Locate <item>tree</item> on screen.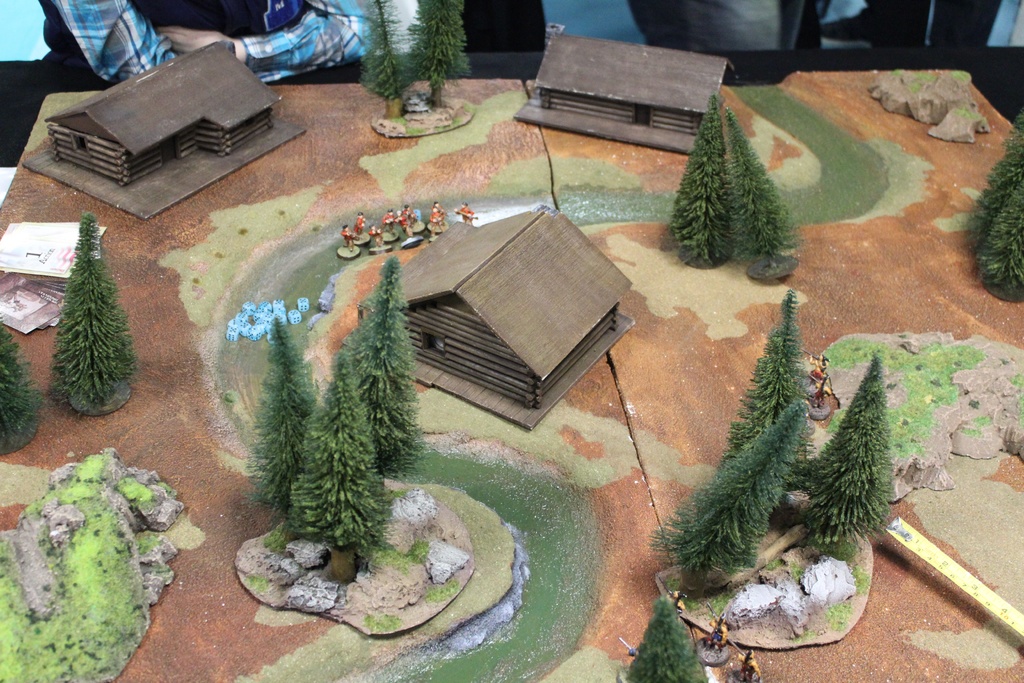
On screen at {"x1": 979, "y1": 180, "x2": 1023, "y2": 300}.
